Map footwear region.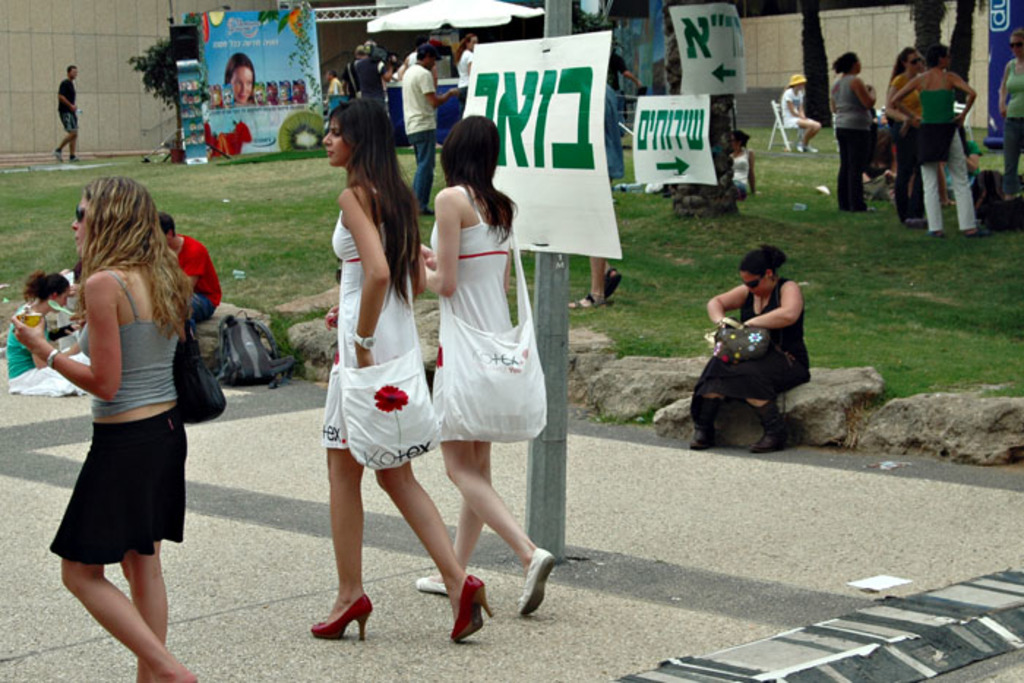
Mapped to {"left": 689, "top": 423, "right": 720, "bottom": 450}.
